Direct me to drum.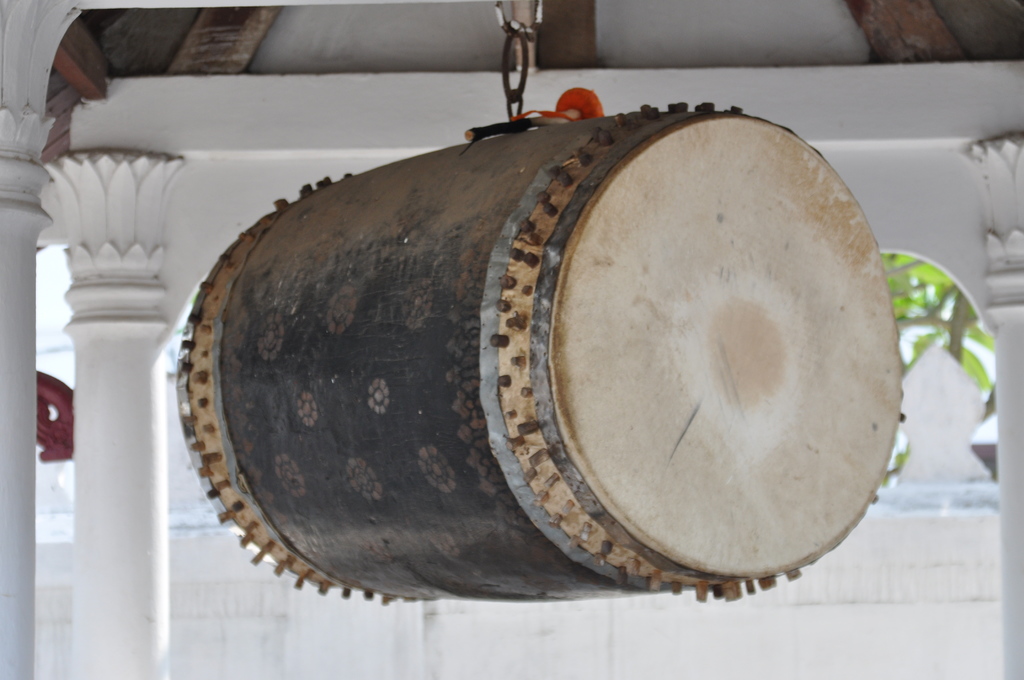
Direction: [left=128, top=31, right=936, bottom=552].
